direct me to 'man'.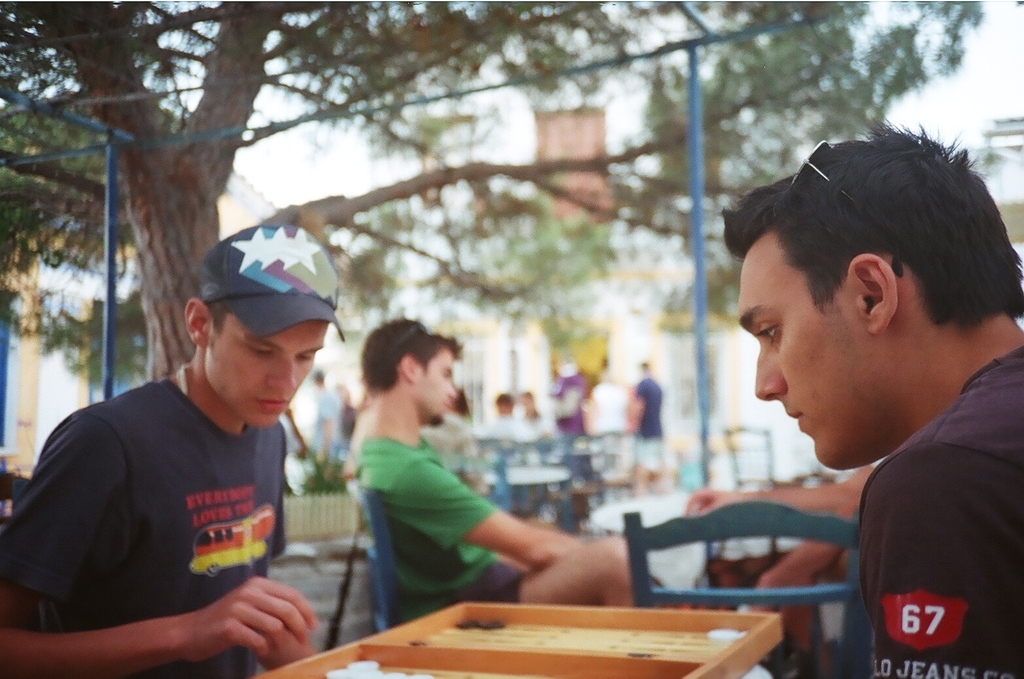
Direction: {"left": 360, "top": 320, "right": 662, "bottom": 609}.
